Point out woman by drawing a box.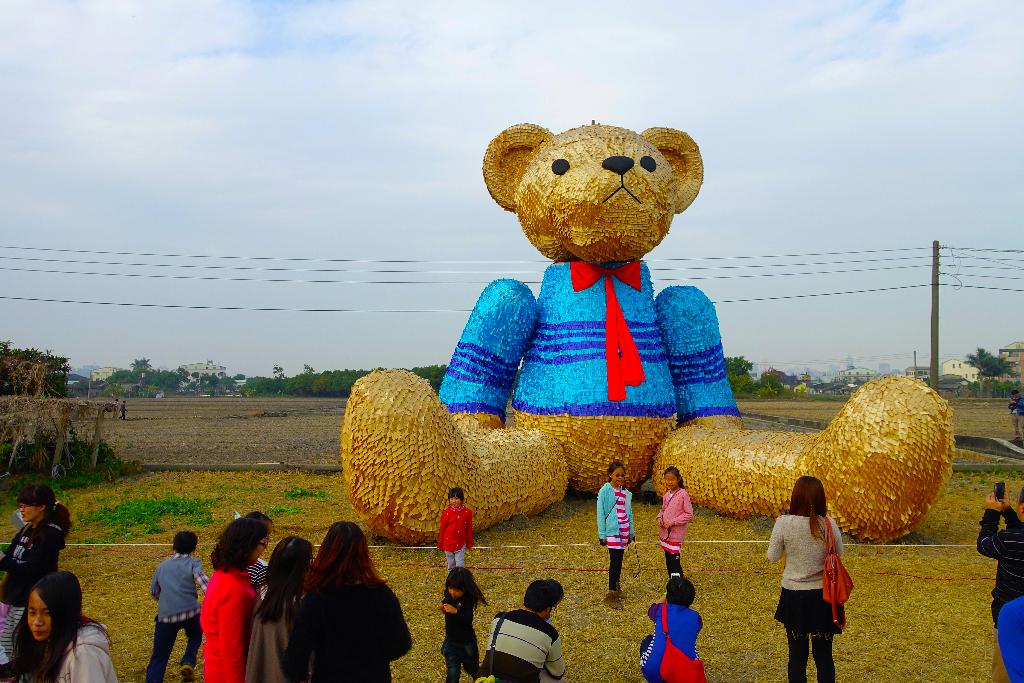
left=642, top=579, right=703, bottom=682.
